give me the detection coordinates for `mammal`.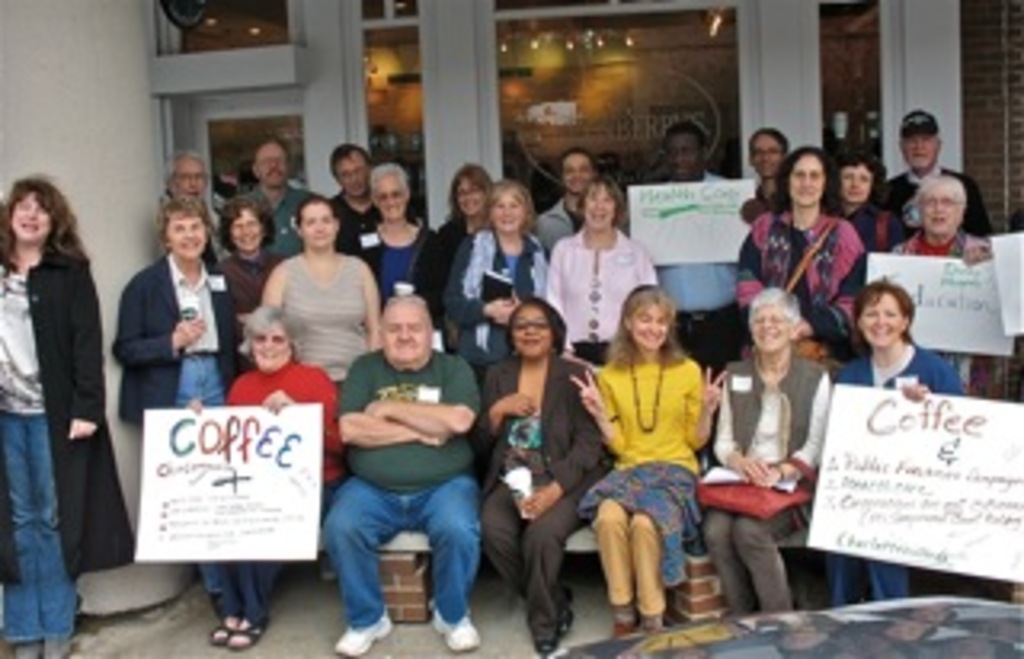
(406, 170, 496, 323).
